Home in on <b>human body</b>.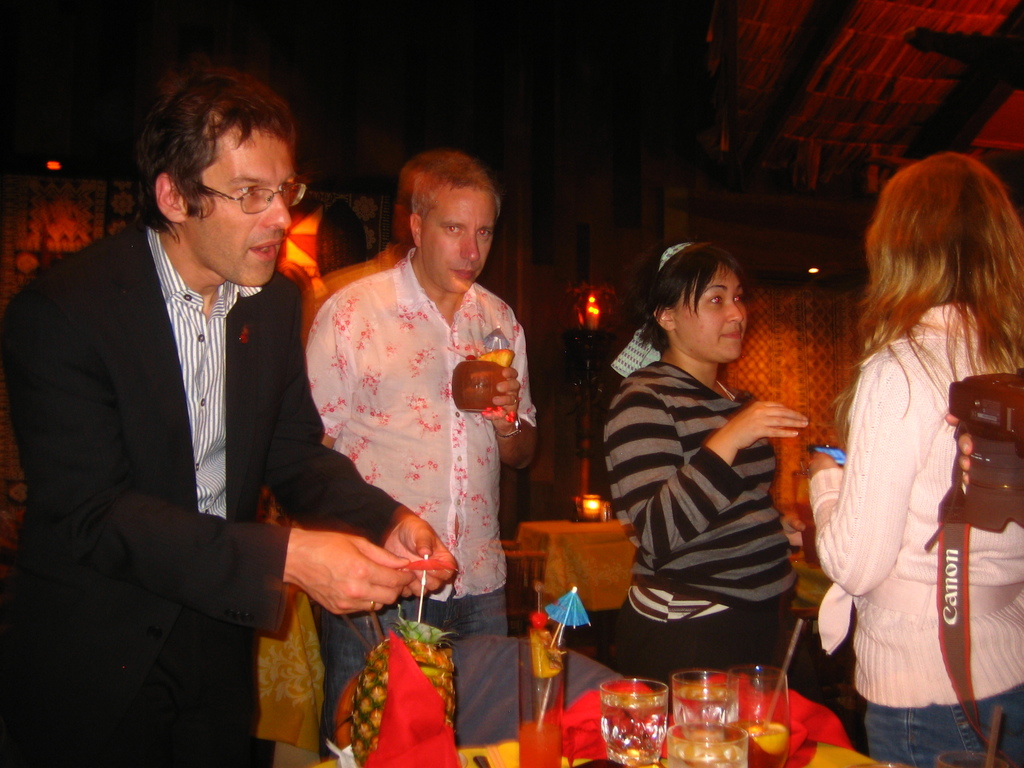
Homed in at box(803, 127, 1006, 767).
